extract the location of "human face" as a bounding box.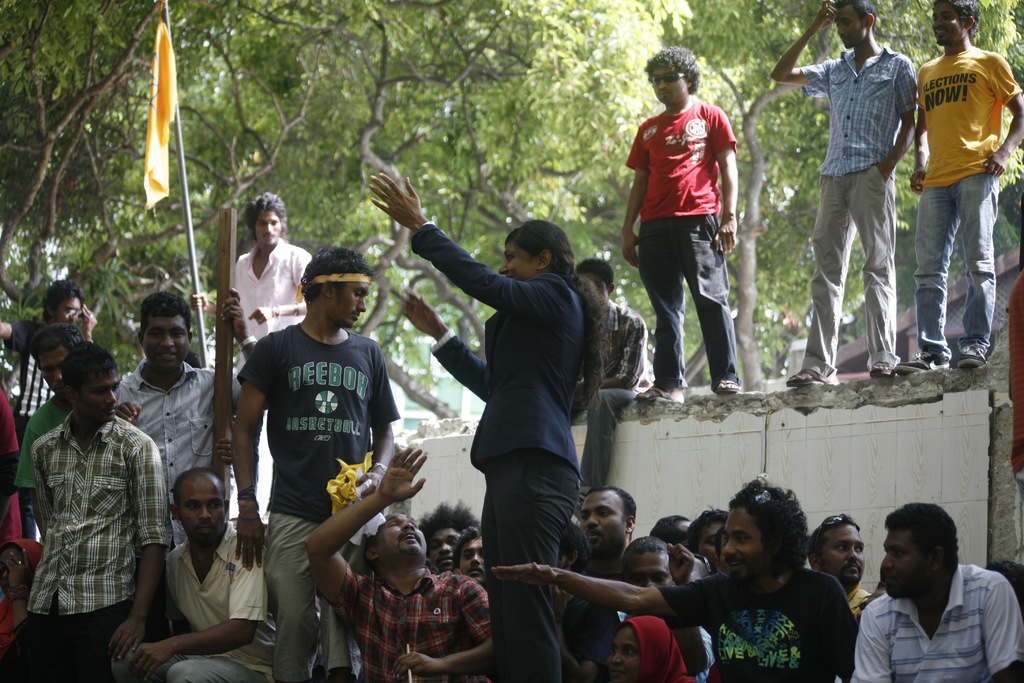
bbox=[724, 509, 770, 581].
